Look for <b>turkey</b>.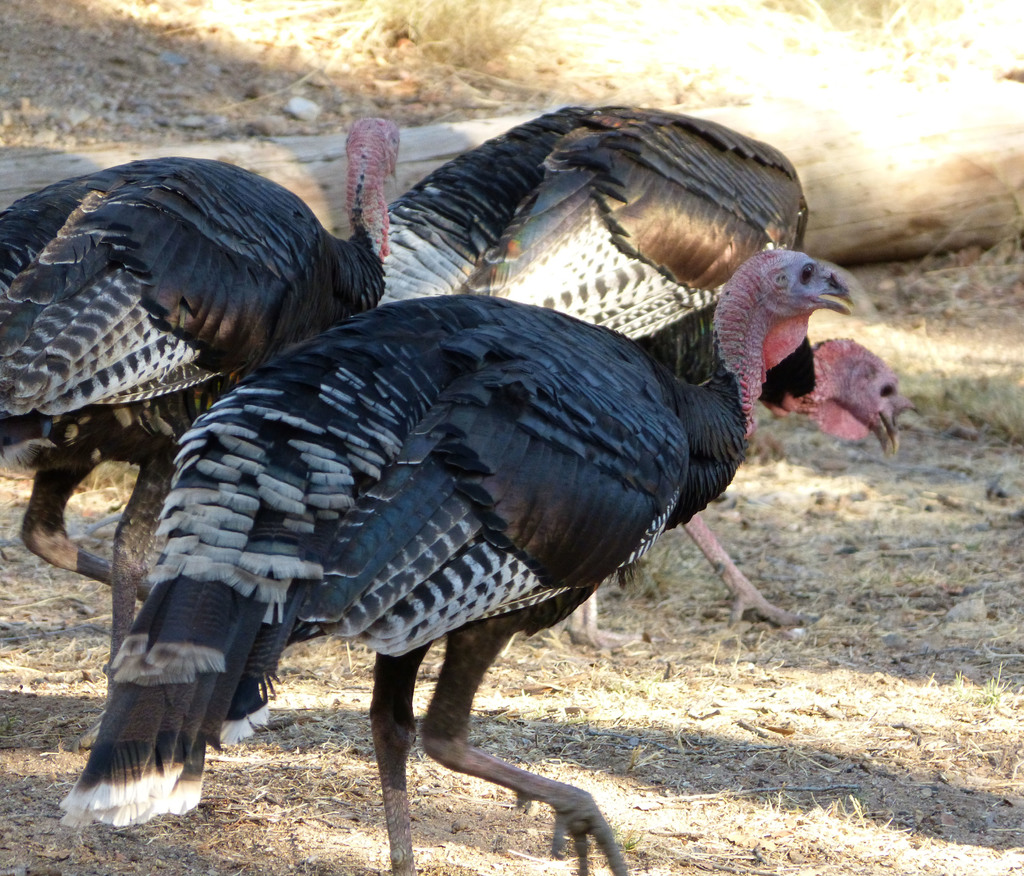
Found: <bbox>67, 247, 854, 875</bbox>.
